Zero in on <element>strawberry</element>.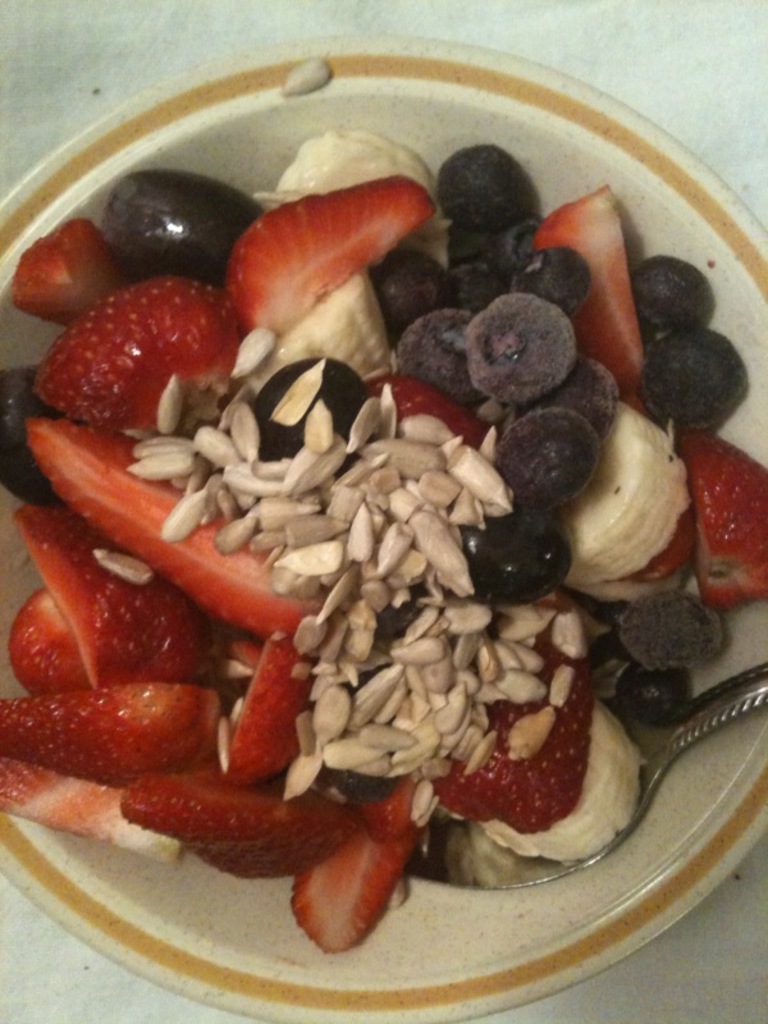
Zeroed in: detection(216, 637, 320, 785).
